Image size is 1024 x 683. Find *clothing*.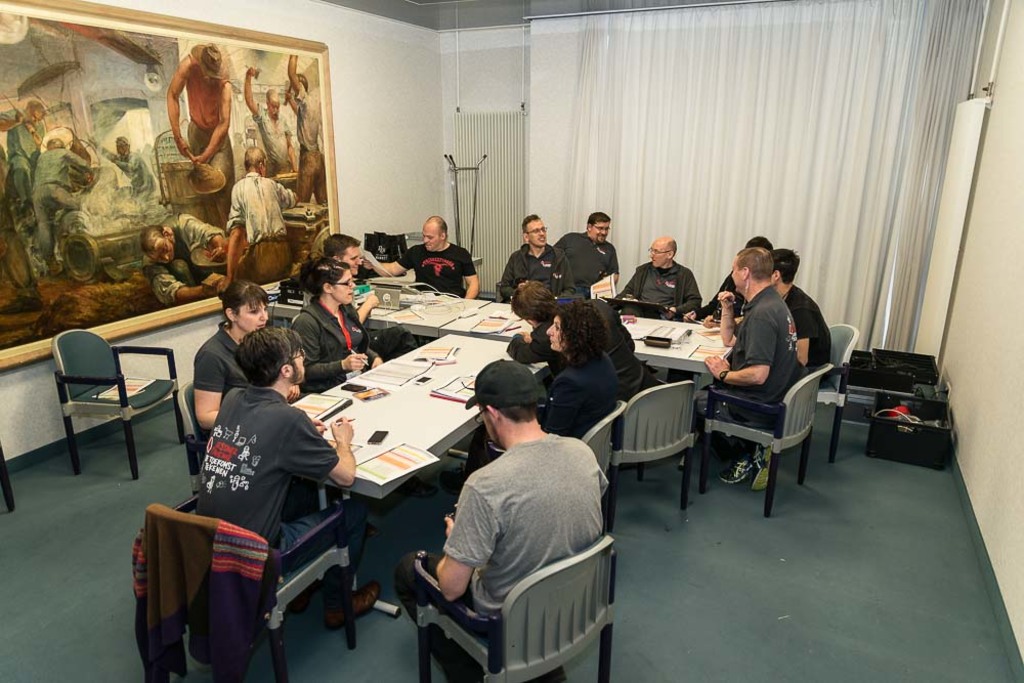
bbox=[555, 230, 621, 304].
